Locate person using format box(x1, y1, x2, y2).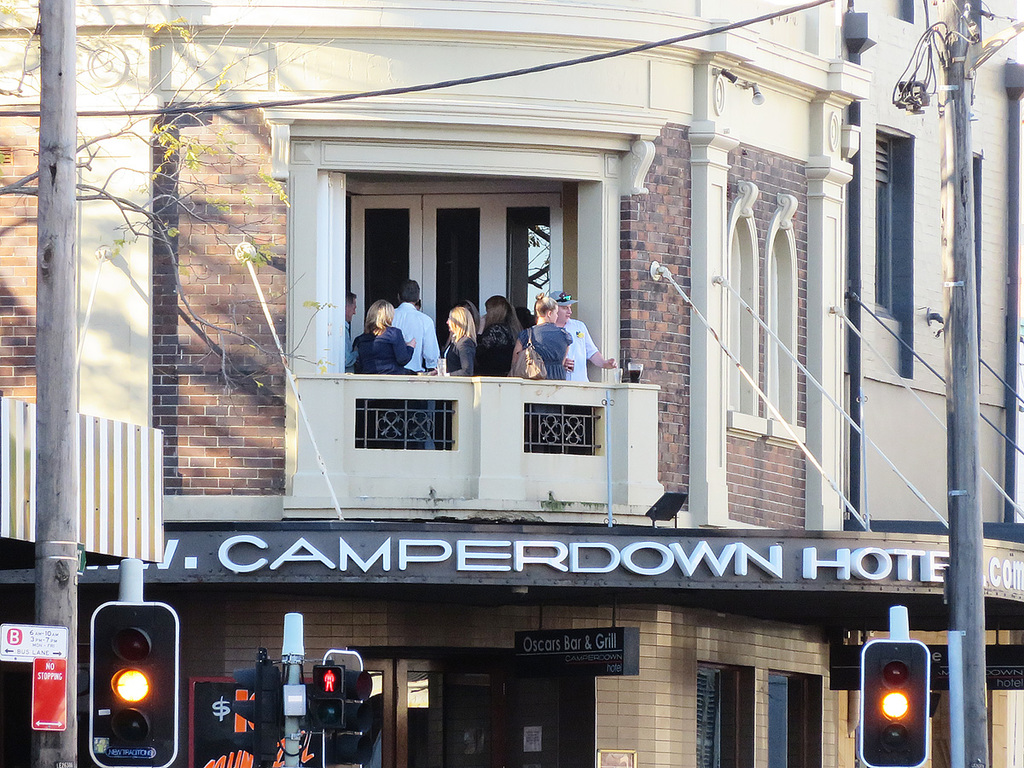
box(511, 287, 573, 384).
